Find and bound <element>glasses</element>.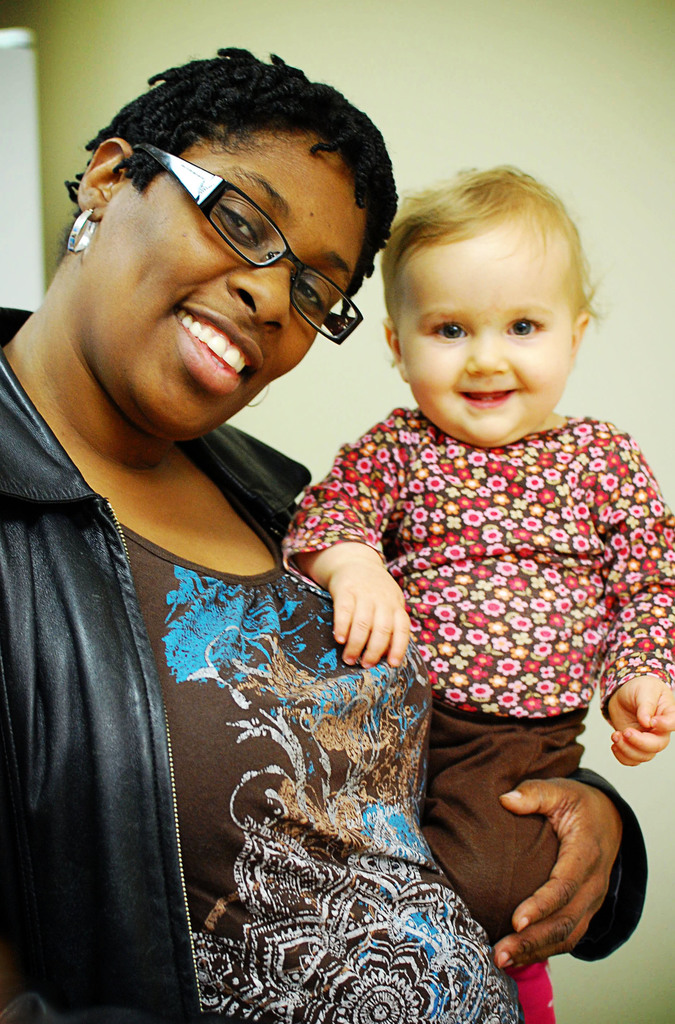
Bound: region(140, 137, 365, 349).
